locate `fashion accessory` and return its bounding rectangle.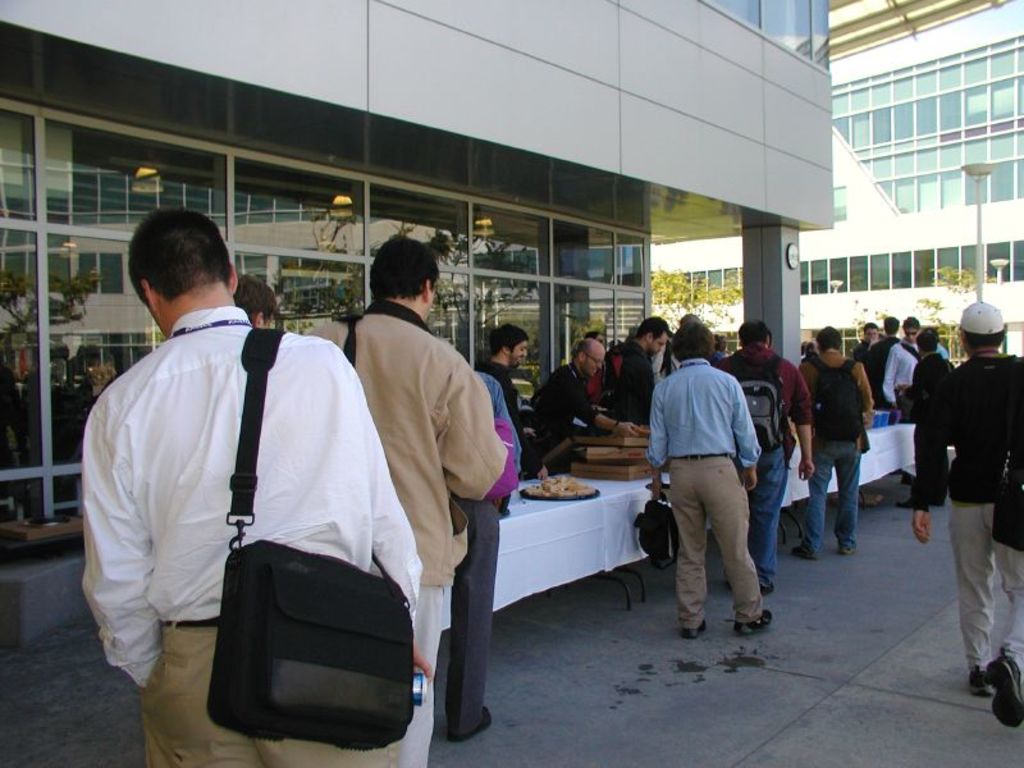
box(959, 302, 1005, 334).
